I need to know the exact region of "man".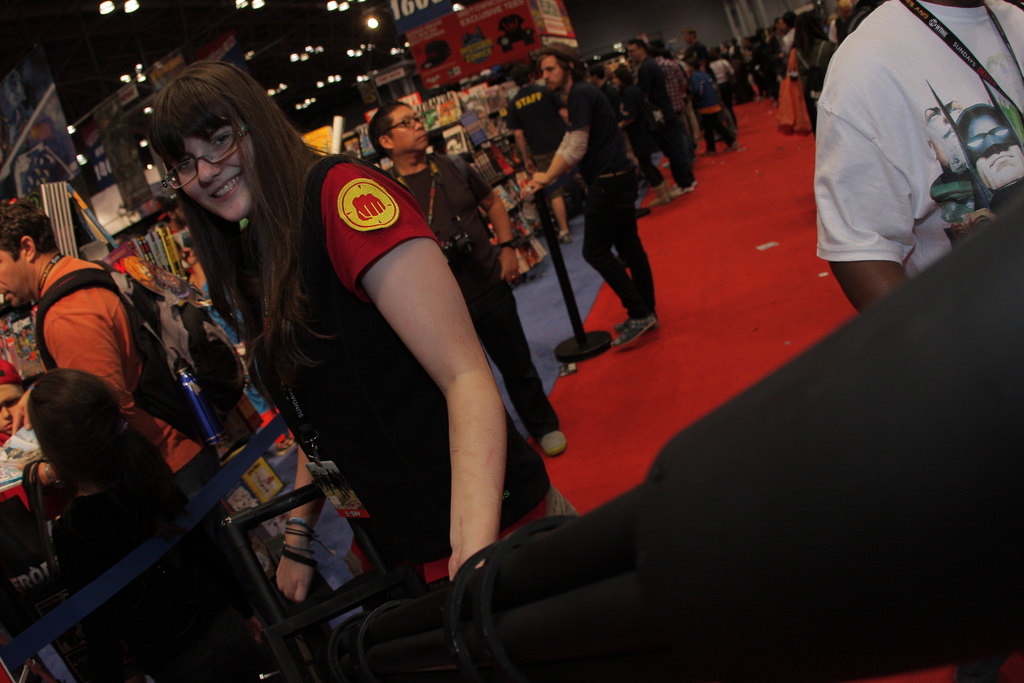
Region: [780,6,801,59].
